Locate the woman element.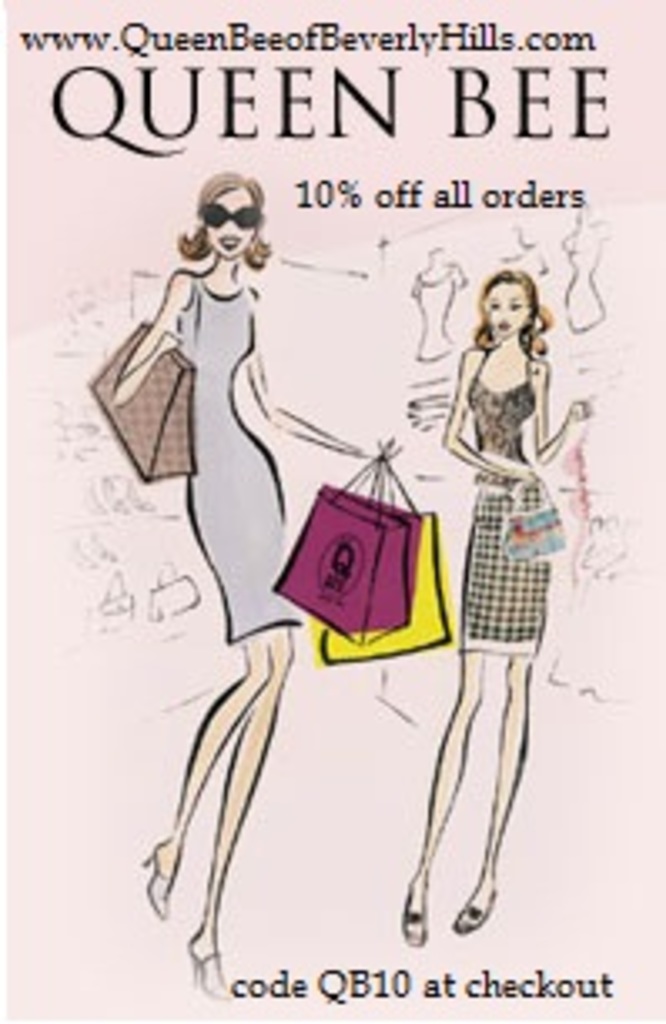
Element bbox: <box>114,174,365,987</box>.
